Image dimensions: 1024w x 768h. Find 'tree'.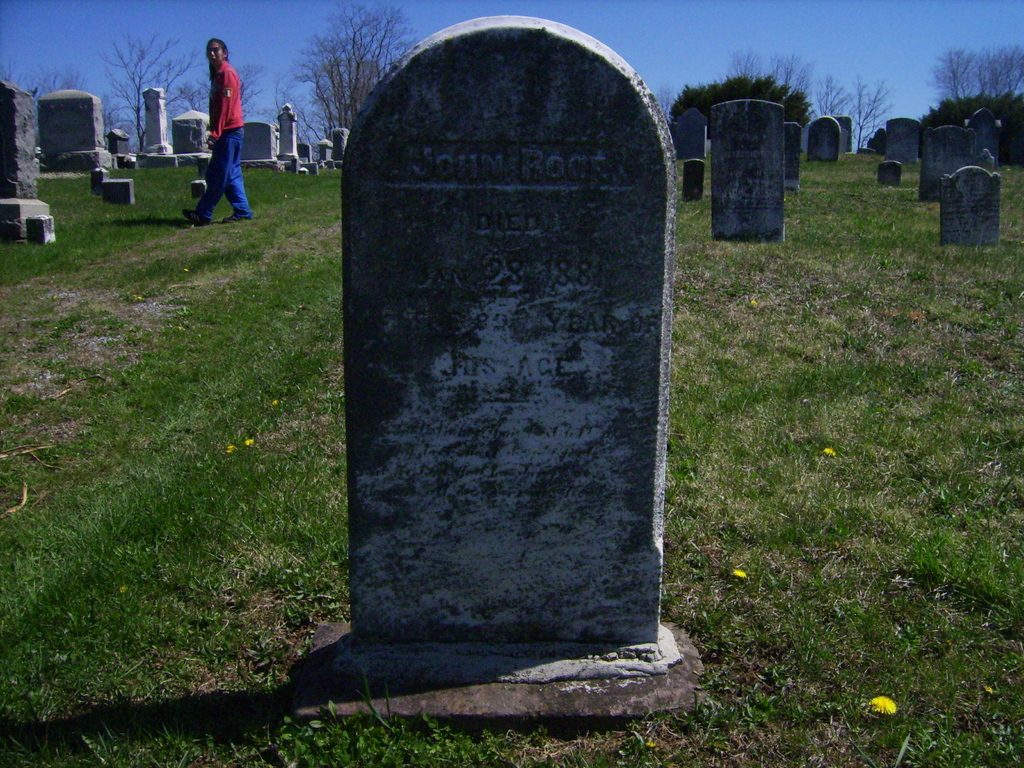
(left=838, top=75, right=895, bottom=154).
